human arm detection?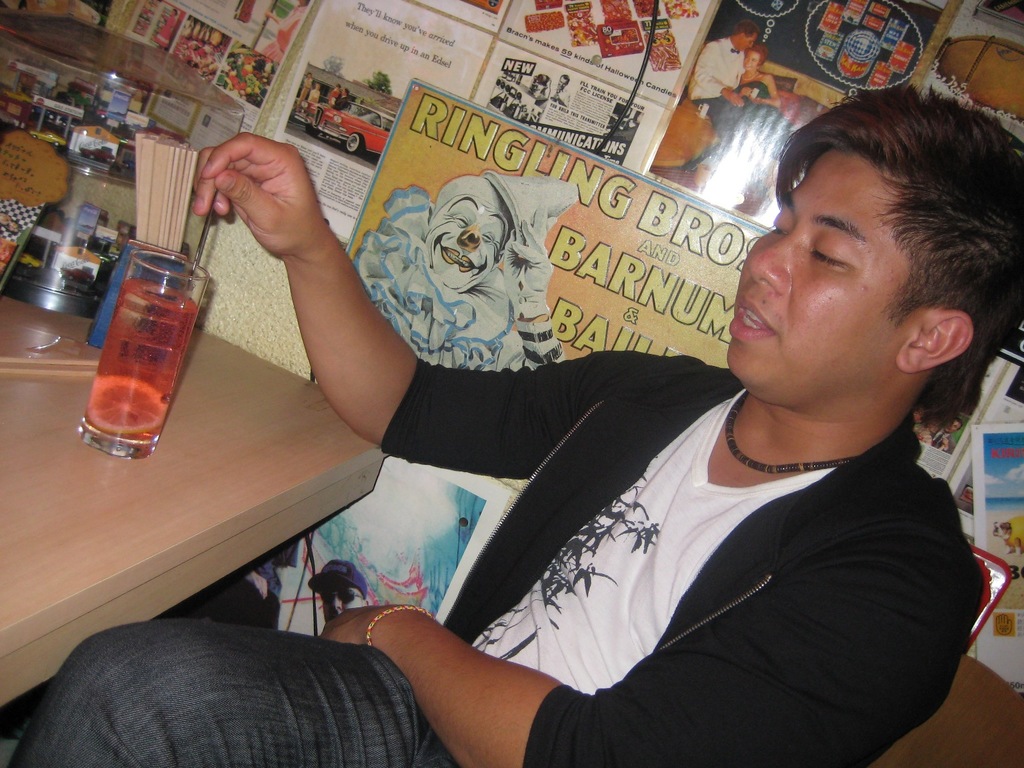
rect(939, 434, 952, 453)
